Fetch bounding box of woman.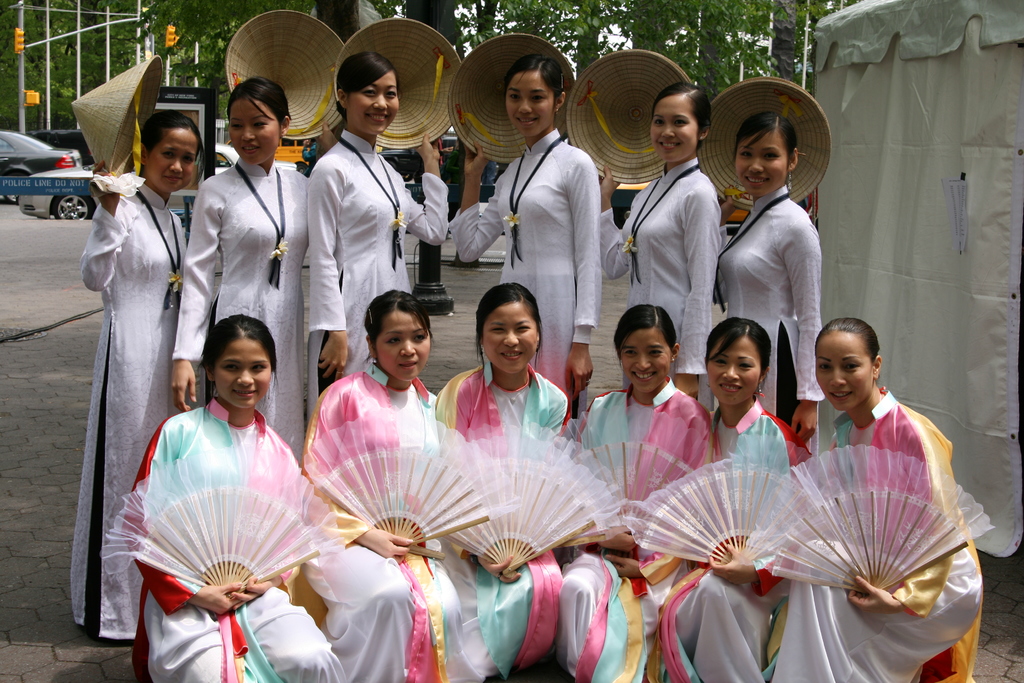
Bbox: x1=442 y1=46 x2=609 y2=422.
